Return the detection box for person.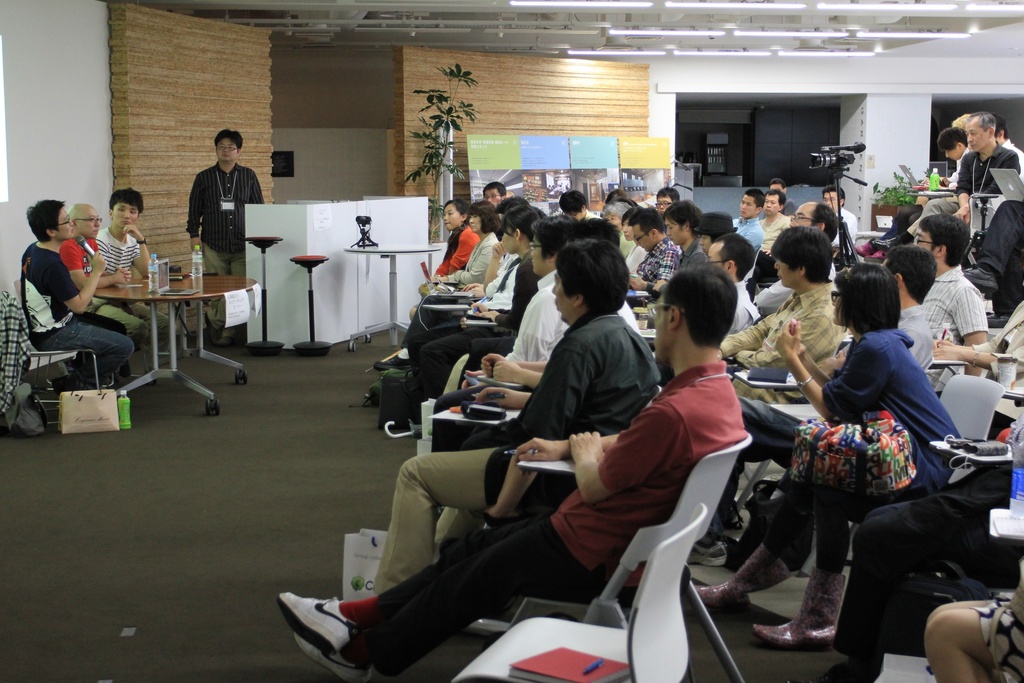
791,199,850,245.
